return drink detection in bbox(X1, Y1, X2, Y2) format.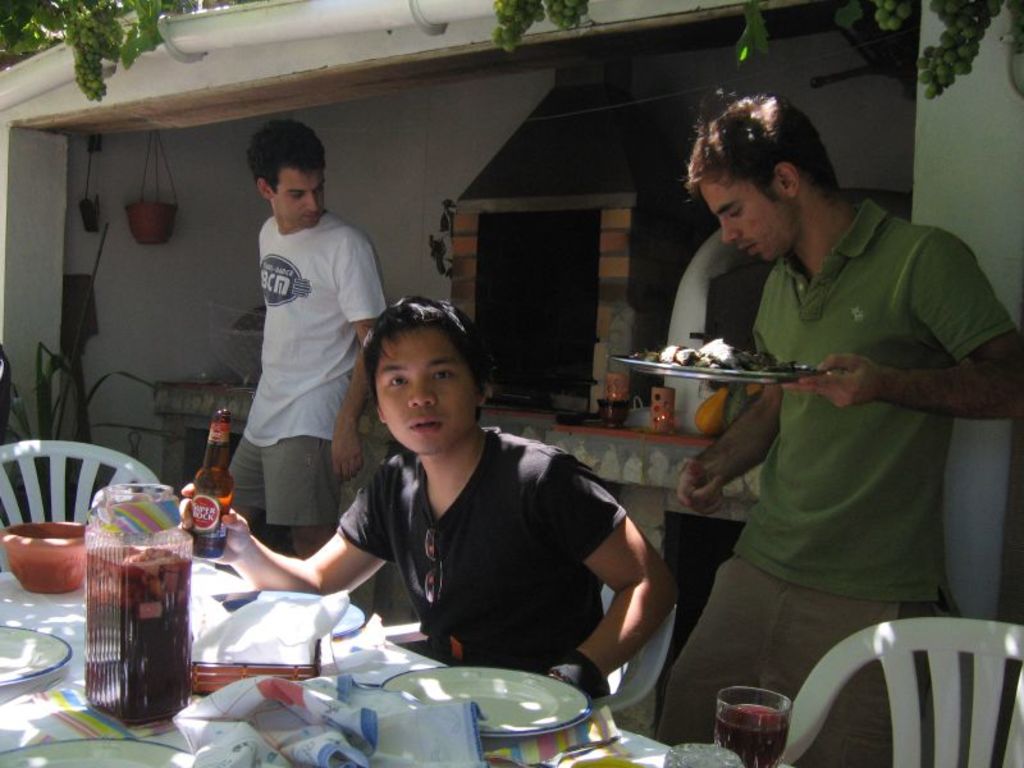
bbox(196, 440, 236, 559).
